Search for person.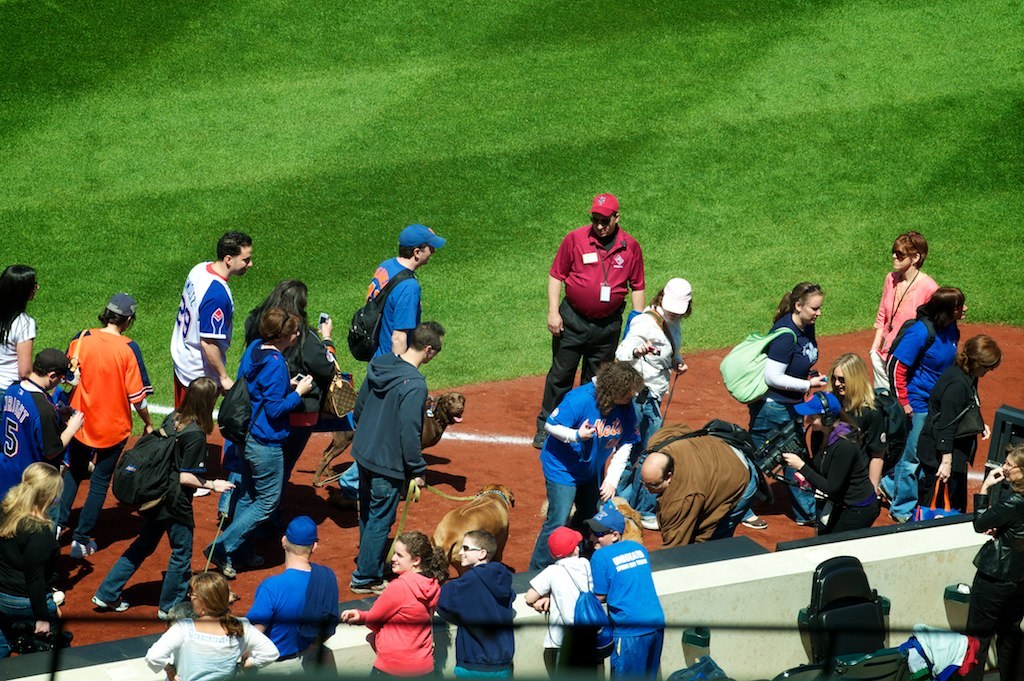
Found at left=344, top=319, right=449, bottom=601.
